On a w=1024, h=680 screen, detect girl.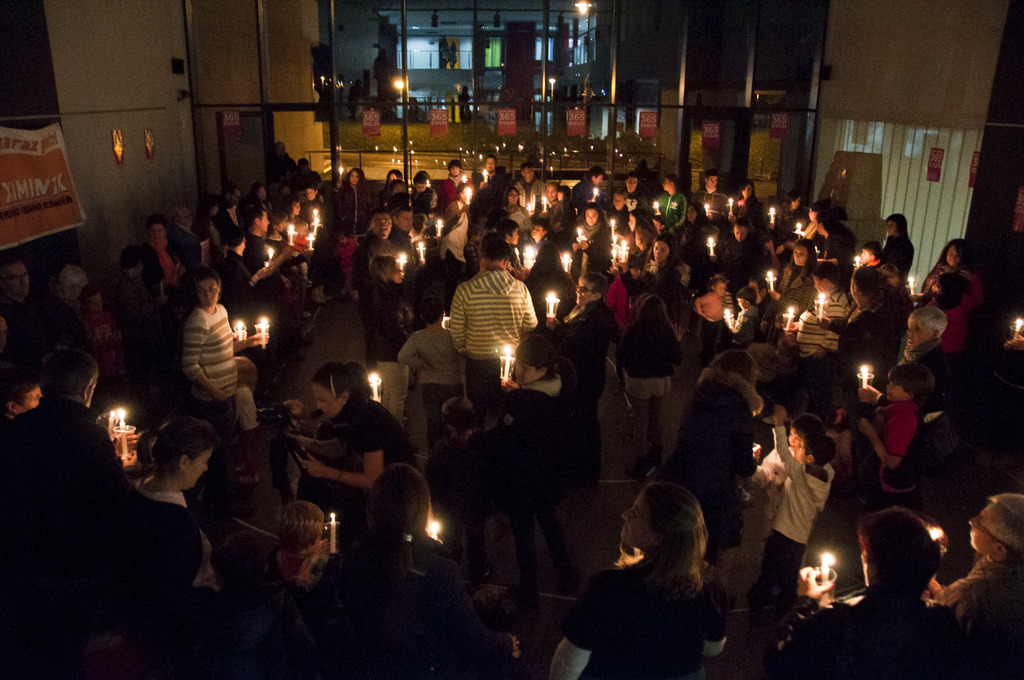
[674,202,710,270].
